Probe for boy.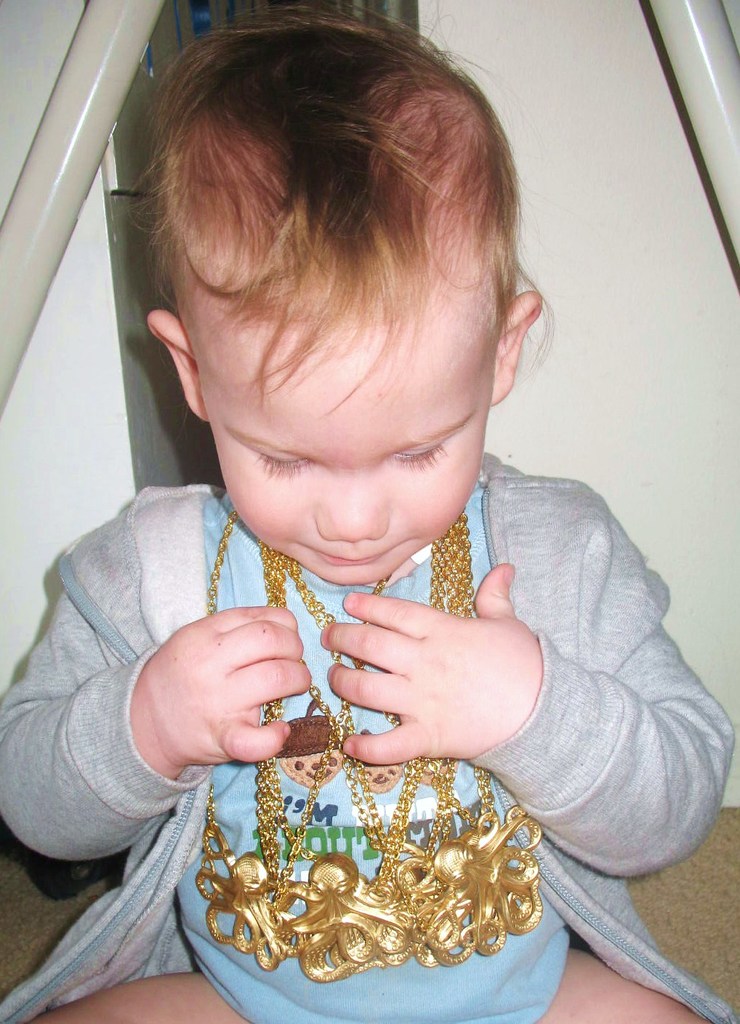
Probe result: BBox(0, 0, 739, 1023).
